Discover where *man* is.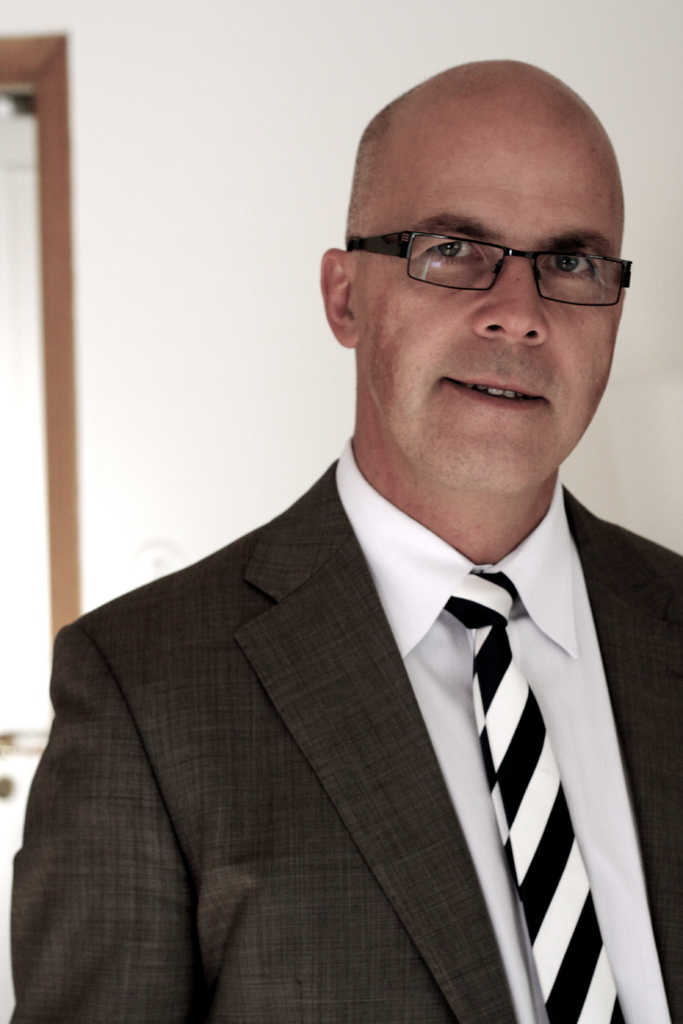
Discovered at <box>10,84,682,1023</box>.
